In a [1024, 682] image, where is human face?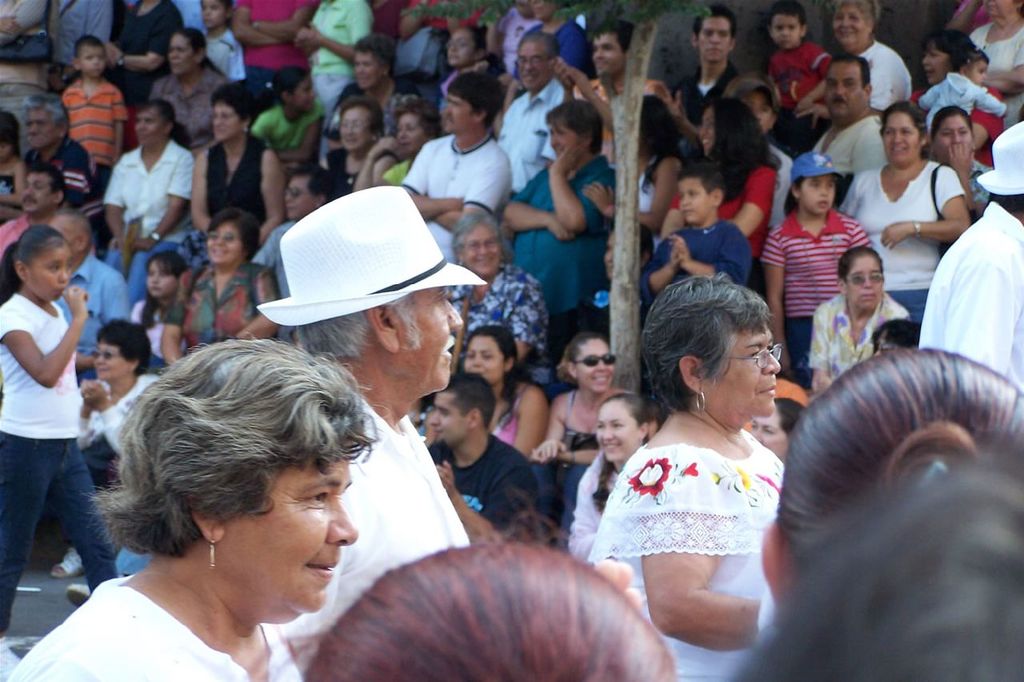
{"x1": 605, "y1": 396, "x2": 632, "y2": 461}.
